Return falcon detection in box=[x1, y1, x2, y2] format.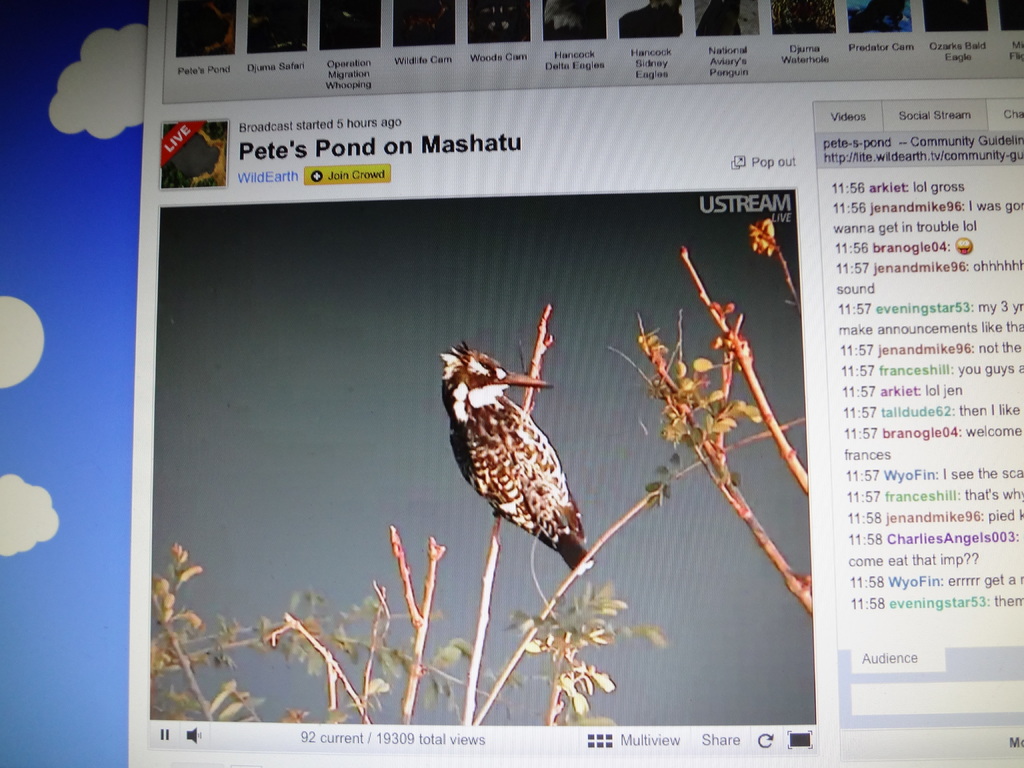
box=[543, 0, 607, 31].
